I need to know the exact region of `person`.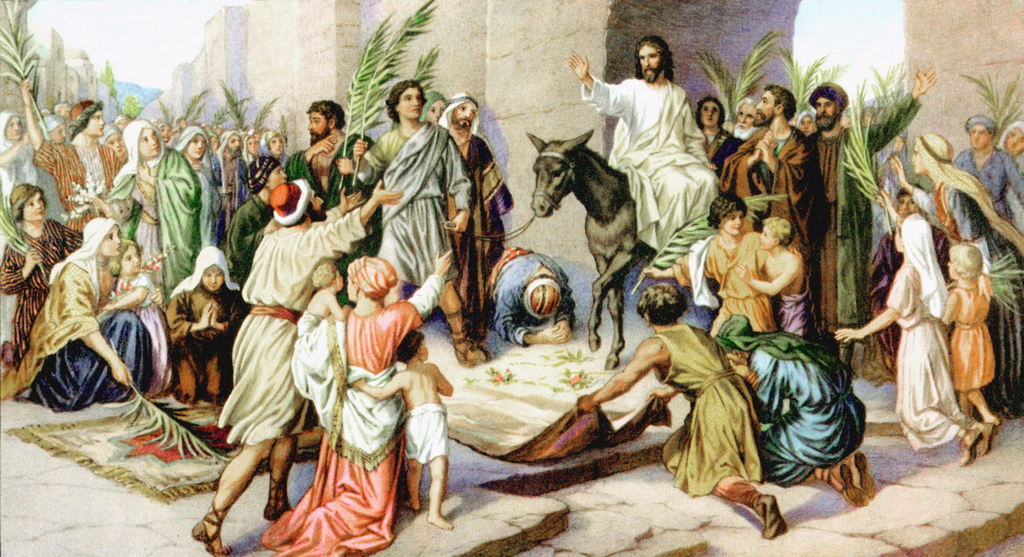
Region: x1=92, y1=123, x2=202, y2=278.
